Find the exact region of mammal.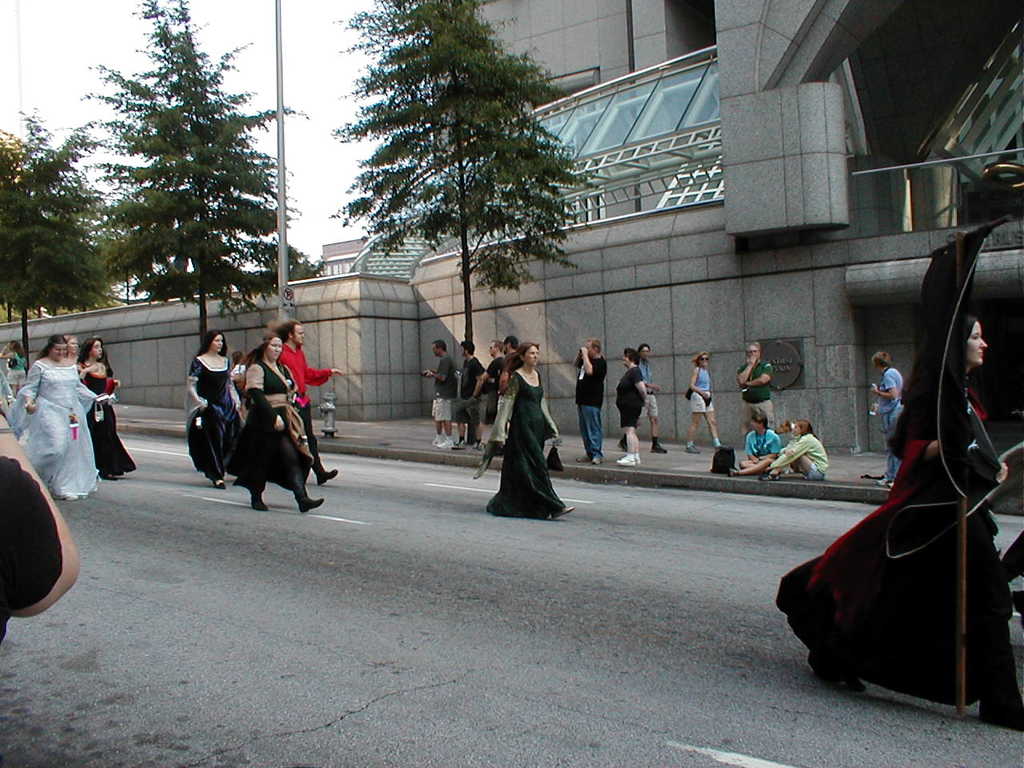
Exact region: (left=479, top=341, right=573, bottom=521).
